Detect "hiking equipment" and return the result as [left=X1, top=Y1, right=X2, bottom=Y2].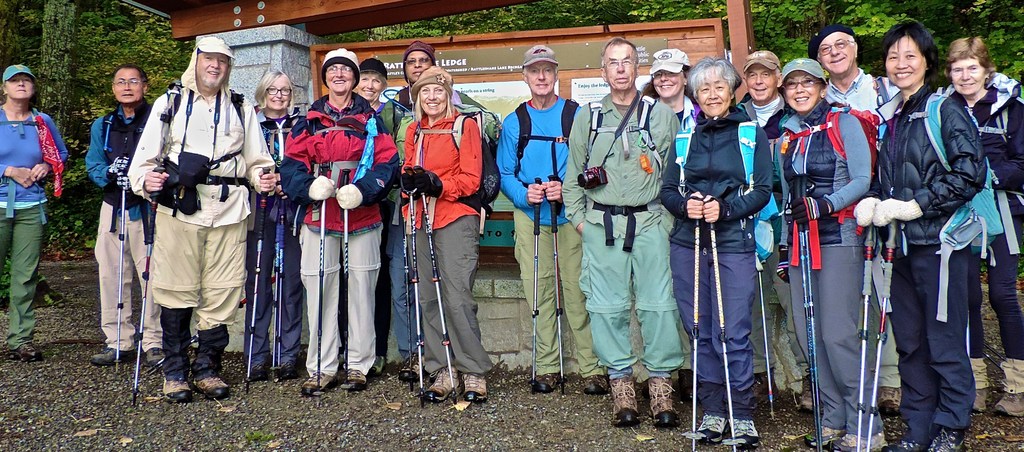
[left=257, top=114, right=292, bottom=226].
